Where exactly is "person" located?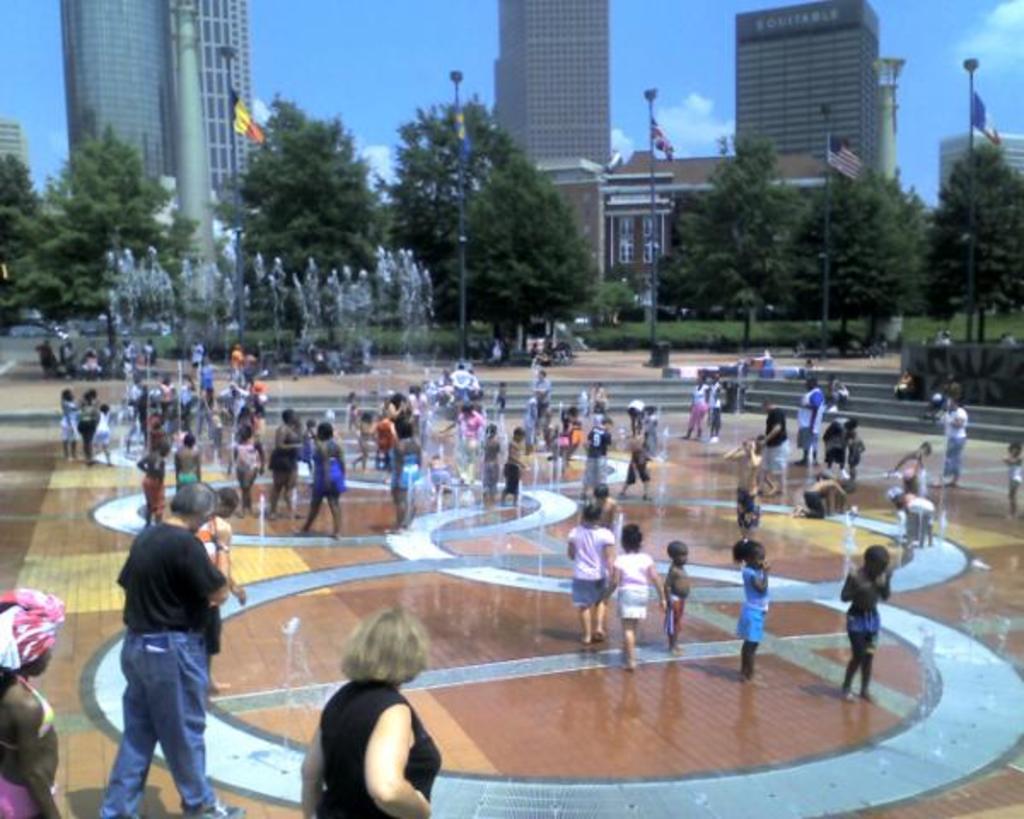
Its bounding box is 60/384/96/462.
